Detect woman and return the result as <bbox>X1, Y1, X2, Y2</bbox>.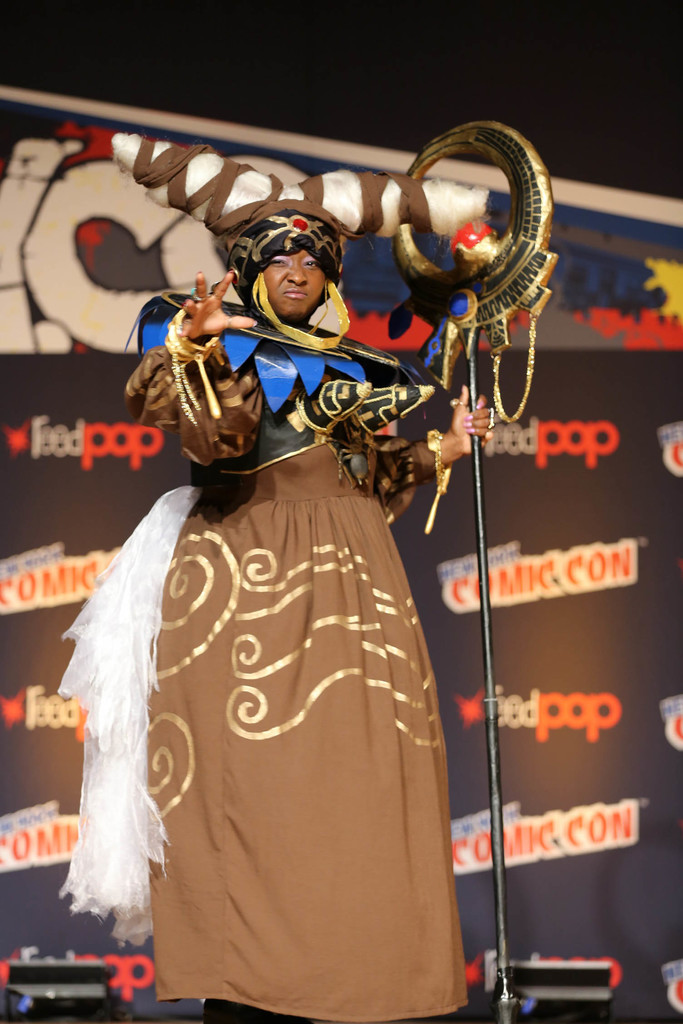
<bbox>124, 196, 494, 1015</bbox>.
